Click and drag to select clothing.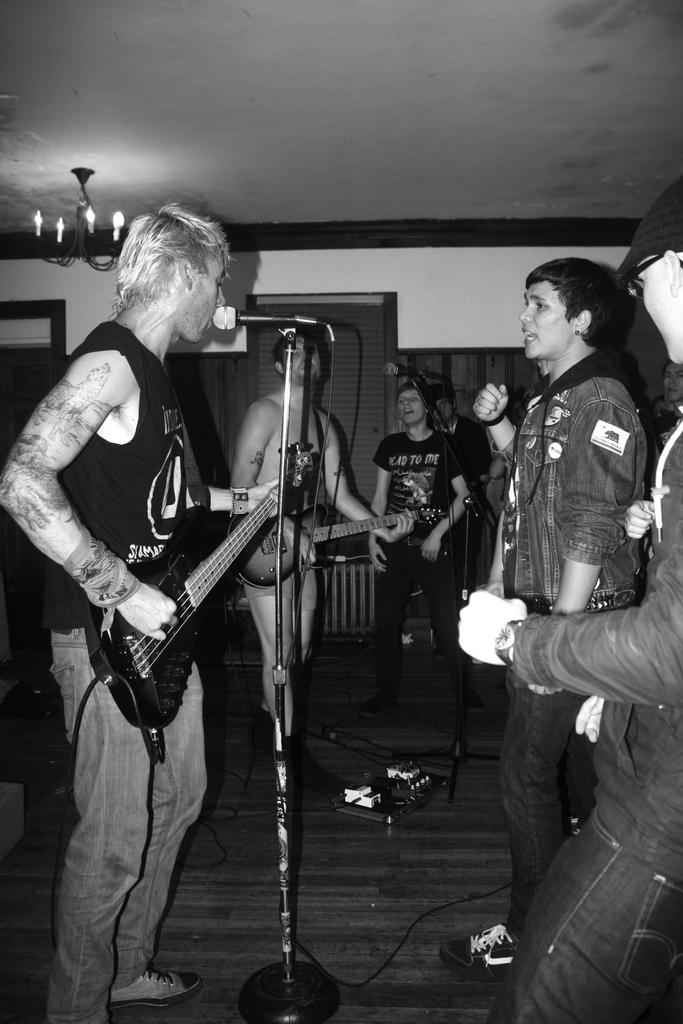
Selection: box(377, 543, 471, 695).
